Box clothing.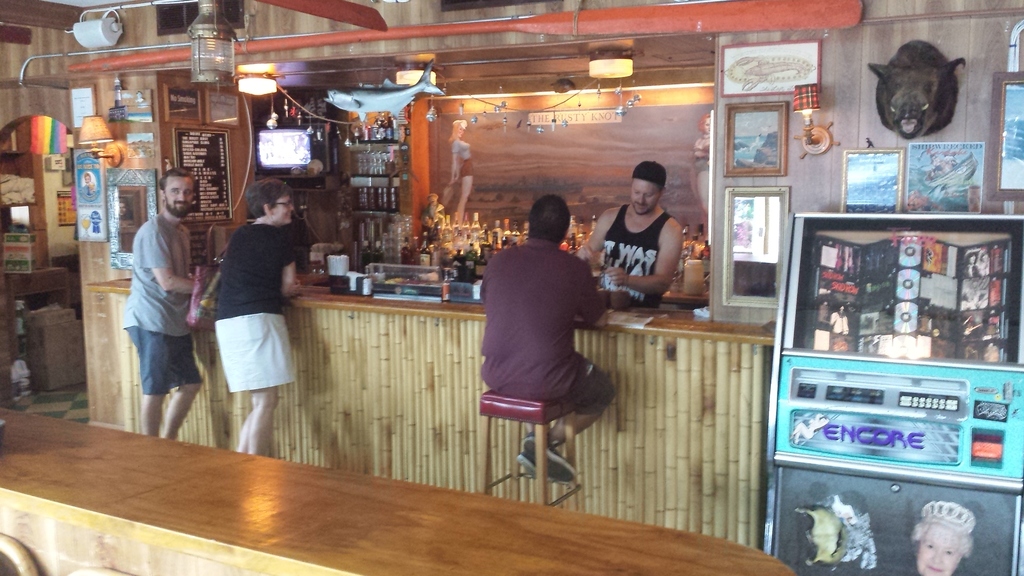
594 199 676 303.
